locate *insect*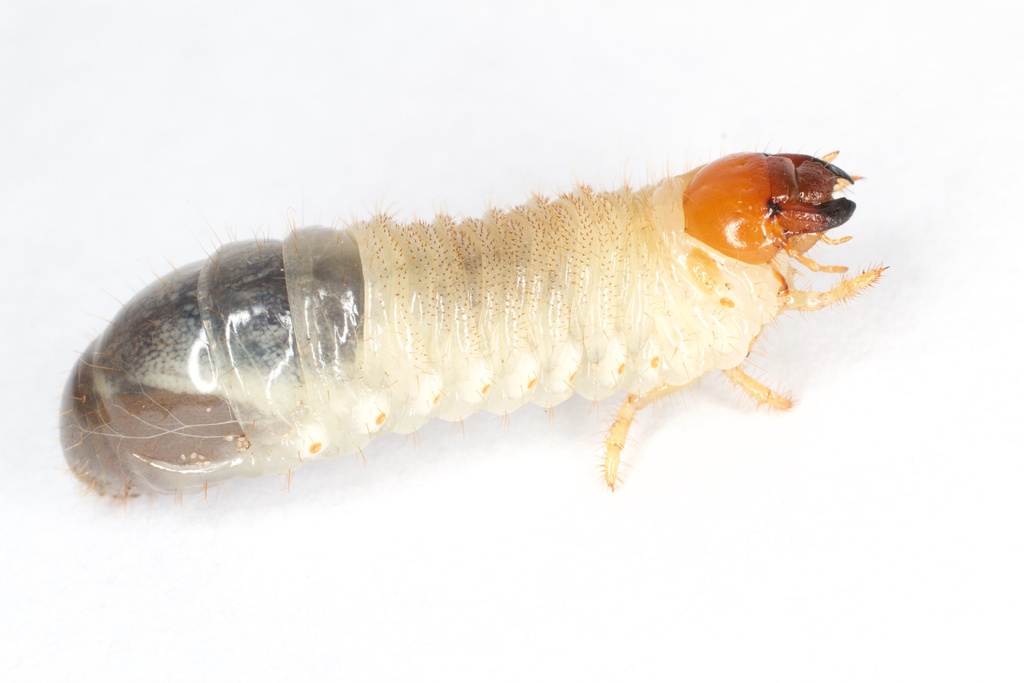
locate(47, 143, 891, 518)
